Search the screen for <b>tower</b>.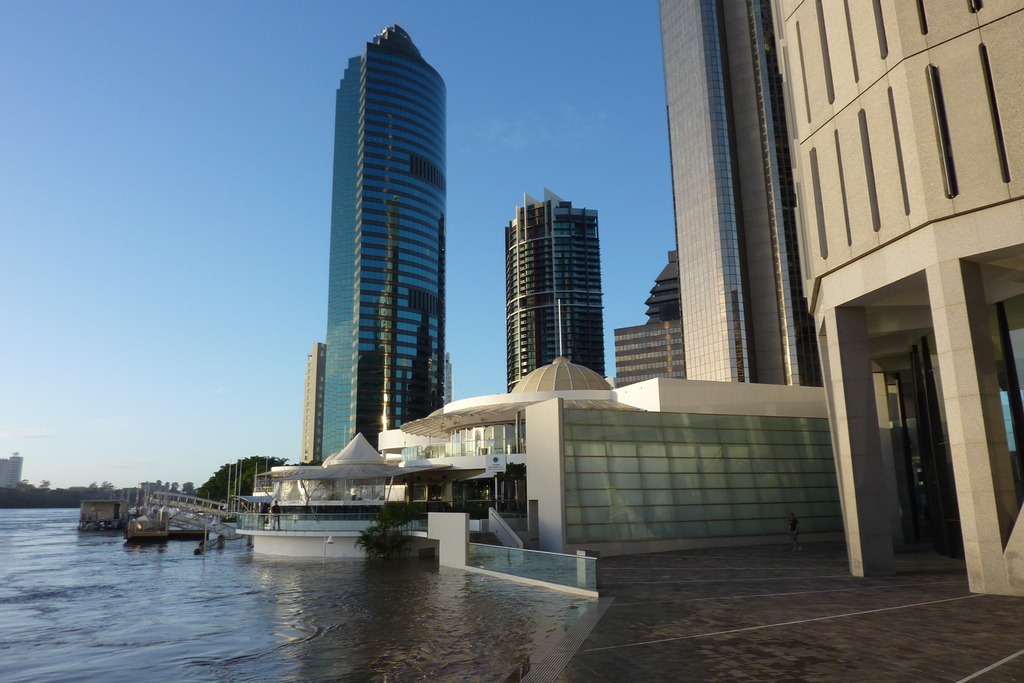
Found at box(657, 0, 825, 399).
